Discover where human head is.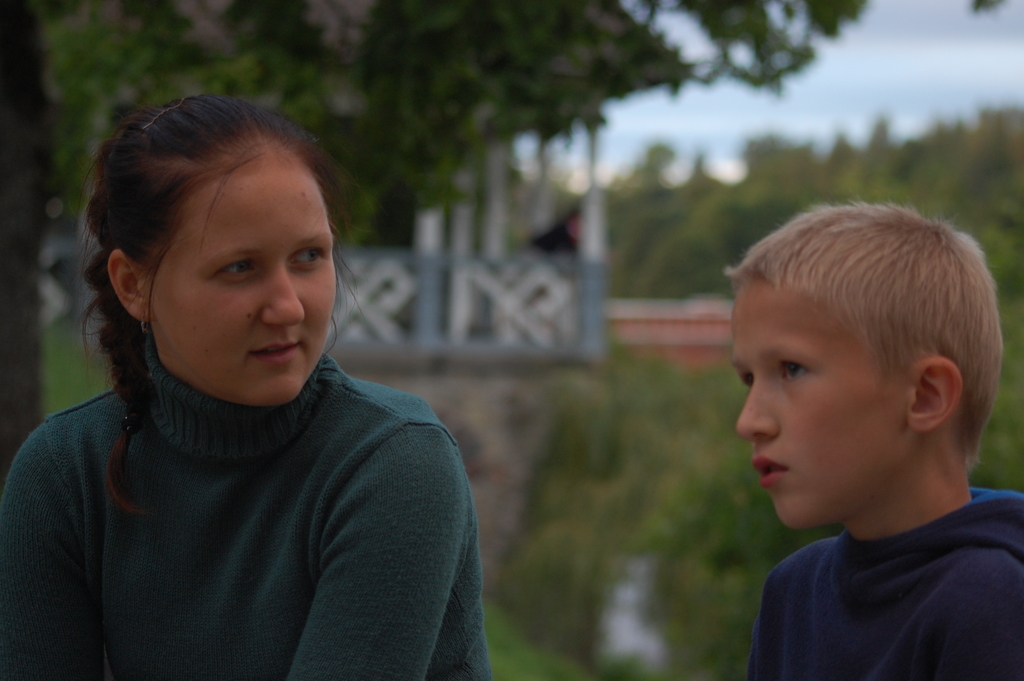
Discovered at <box>732,204,985,513</box>.
